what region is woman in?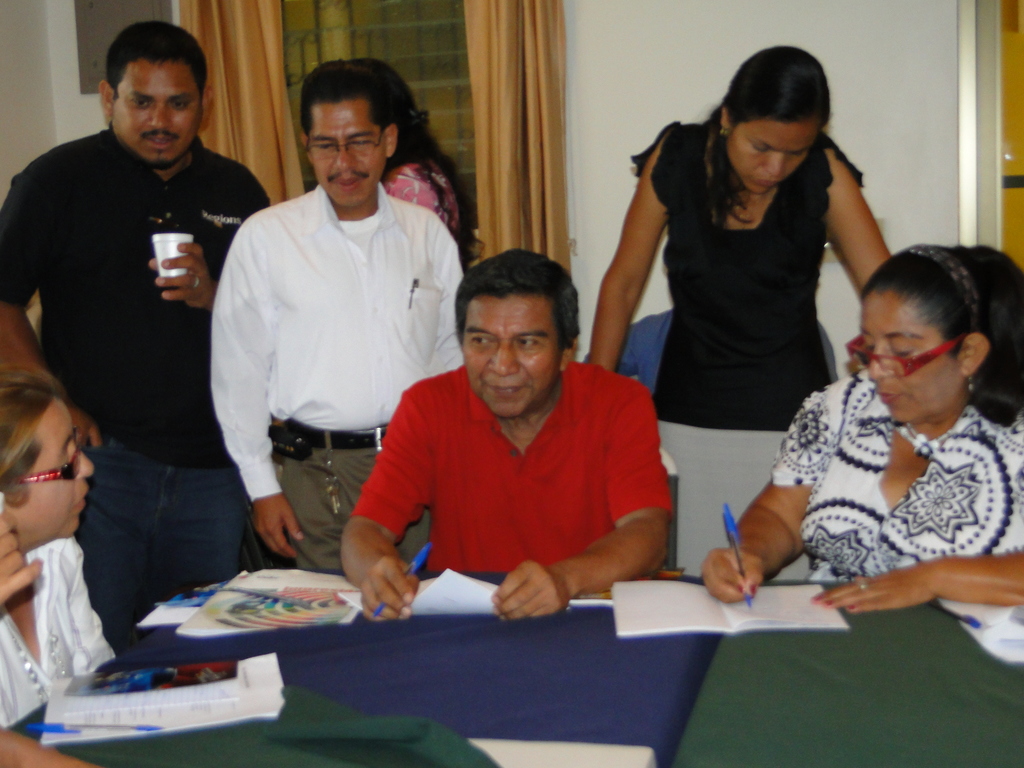
<region>610, 51, 890, 554</region>.
